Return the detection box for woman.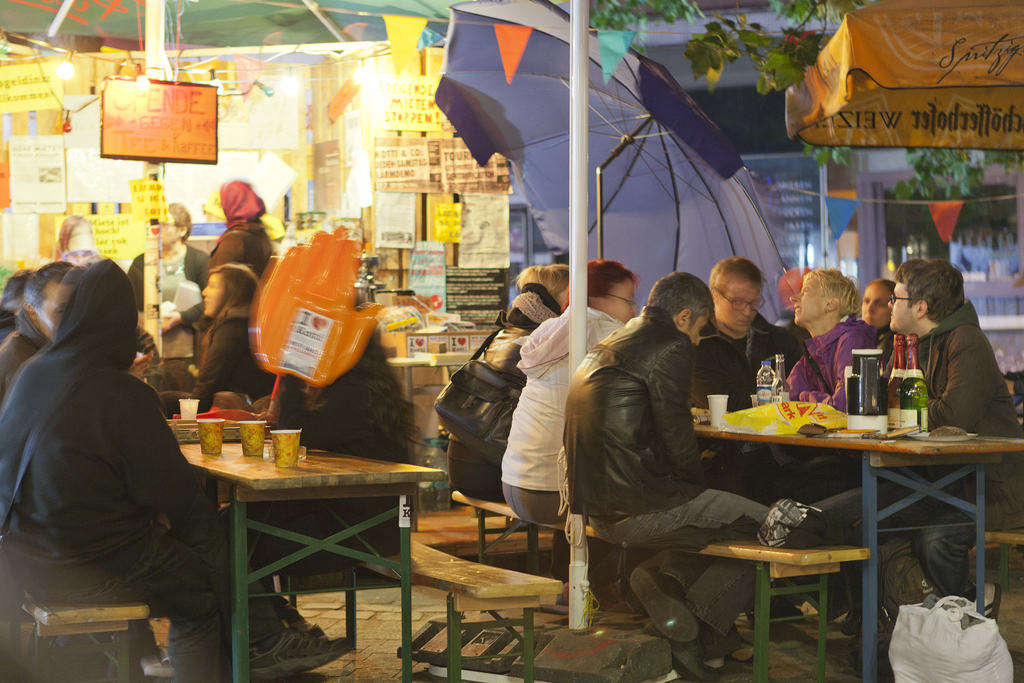
box(125, 197, 215, 394).
